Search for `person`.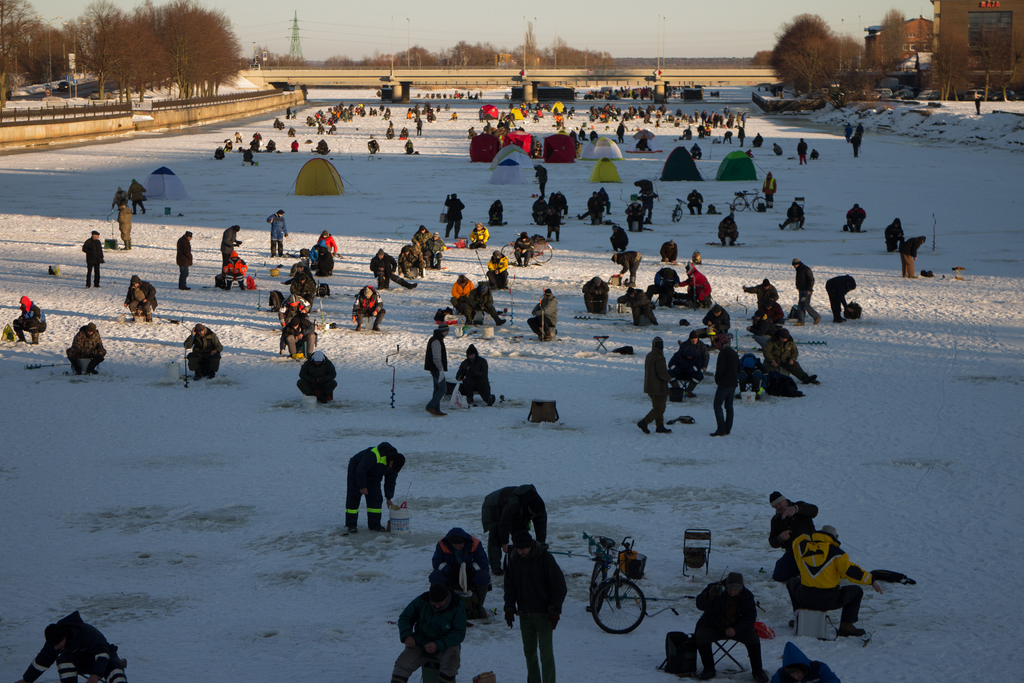
Found at [513, 232, 534, 267].
